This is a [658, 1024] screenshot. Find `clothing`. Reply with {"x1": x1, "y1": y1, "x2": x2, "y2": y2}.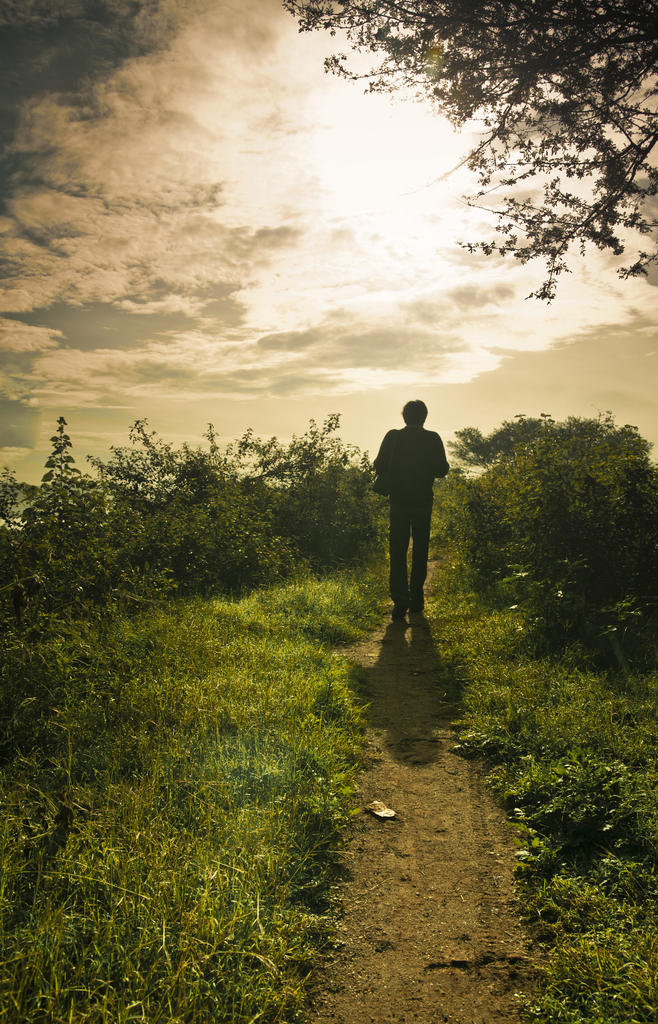
{"x1": 371, "y1": 395, "x2": 454, "y2": 604}.
